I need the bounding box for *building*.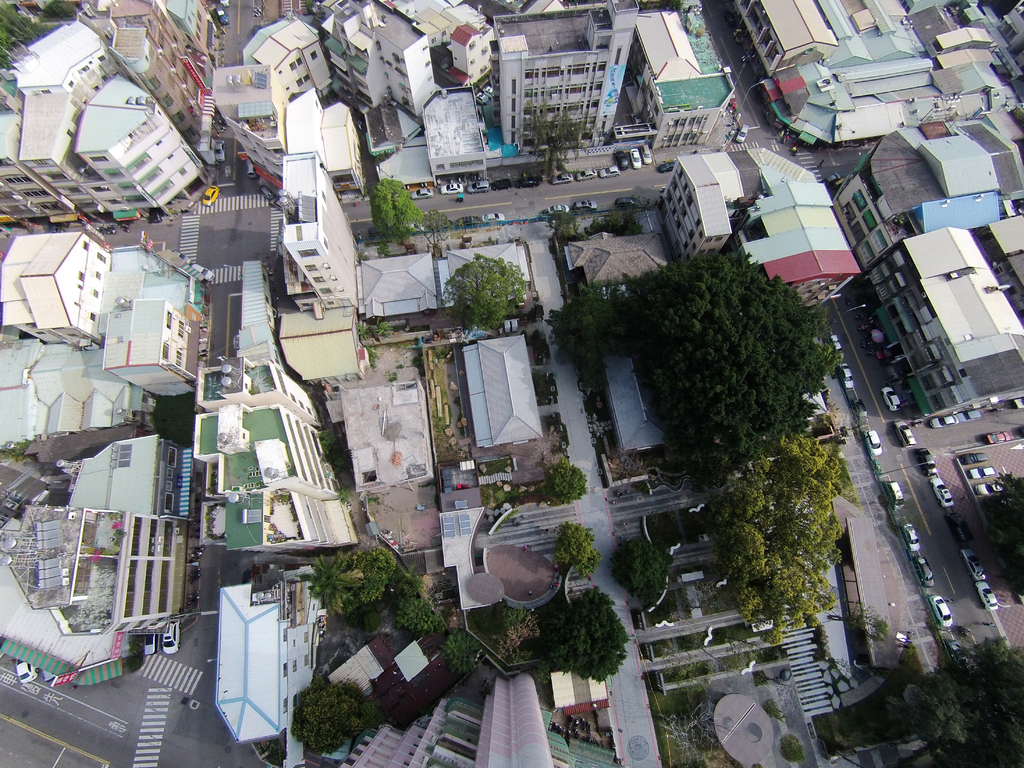
Here it is: l=462, t=328, r=545, b=447.
